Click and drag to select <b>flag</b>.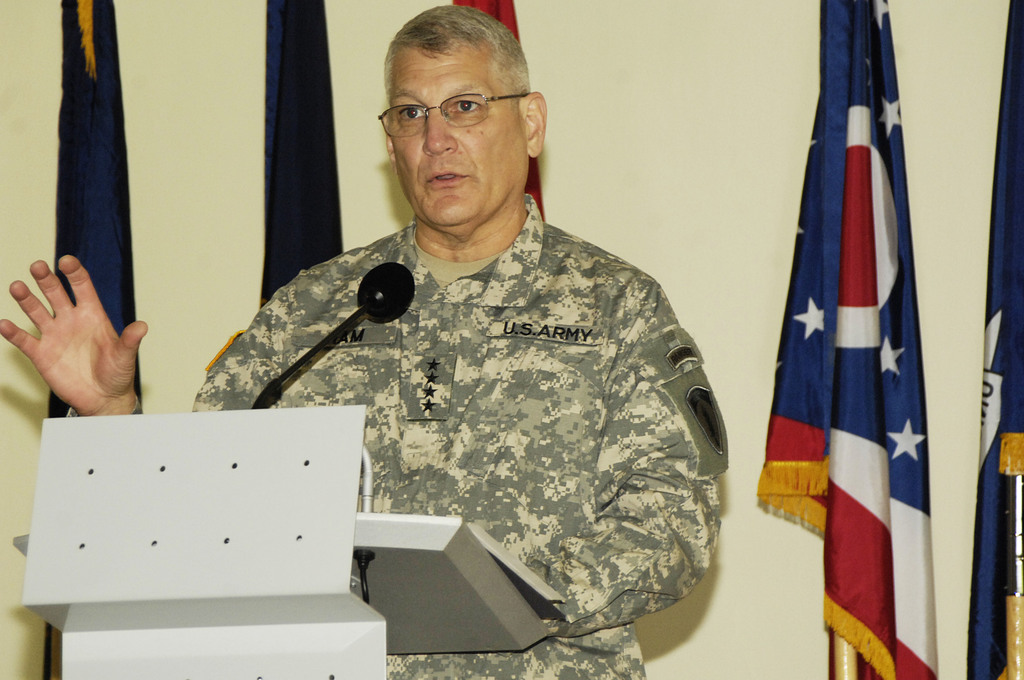
Selection: detection(449, 0, 545, 220).
